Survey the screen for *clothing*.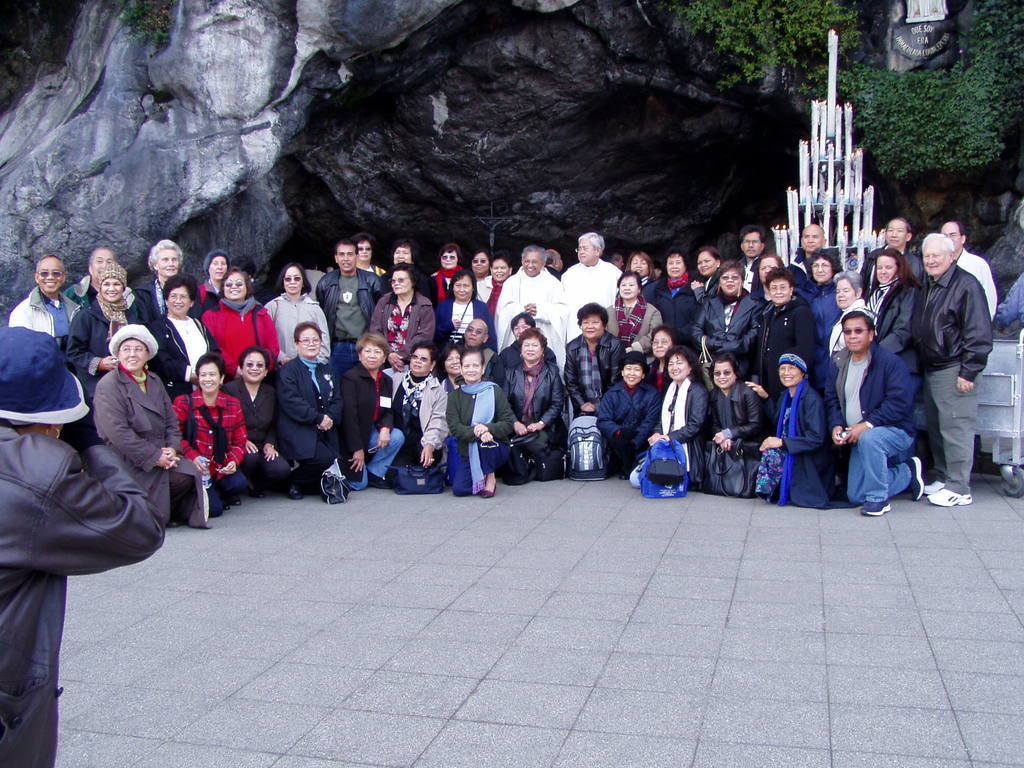
Survey found: (x1=491, y1=269, x2=572, y2=356).
